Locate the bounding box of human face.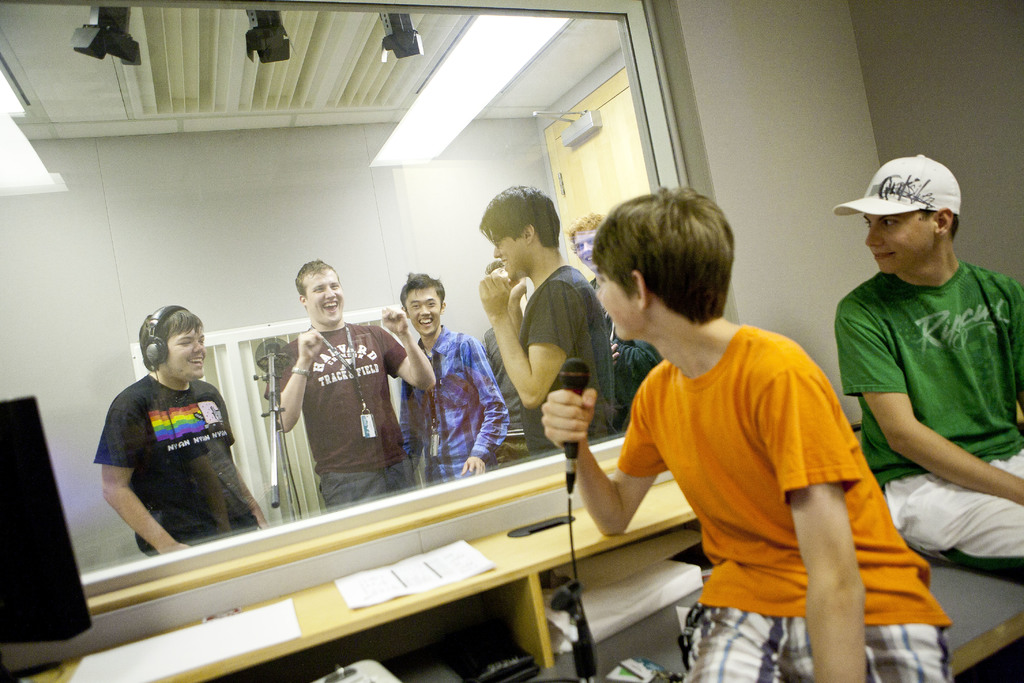
Bounding box: detection(576, 230, 593, 270).
